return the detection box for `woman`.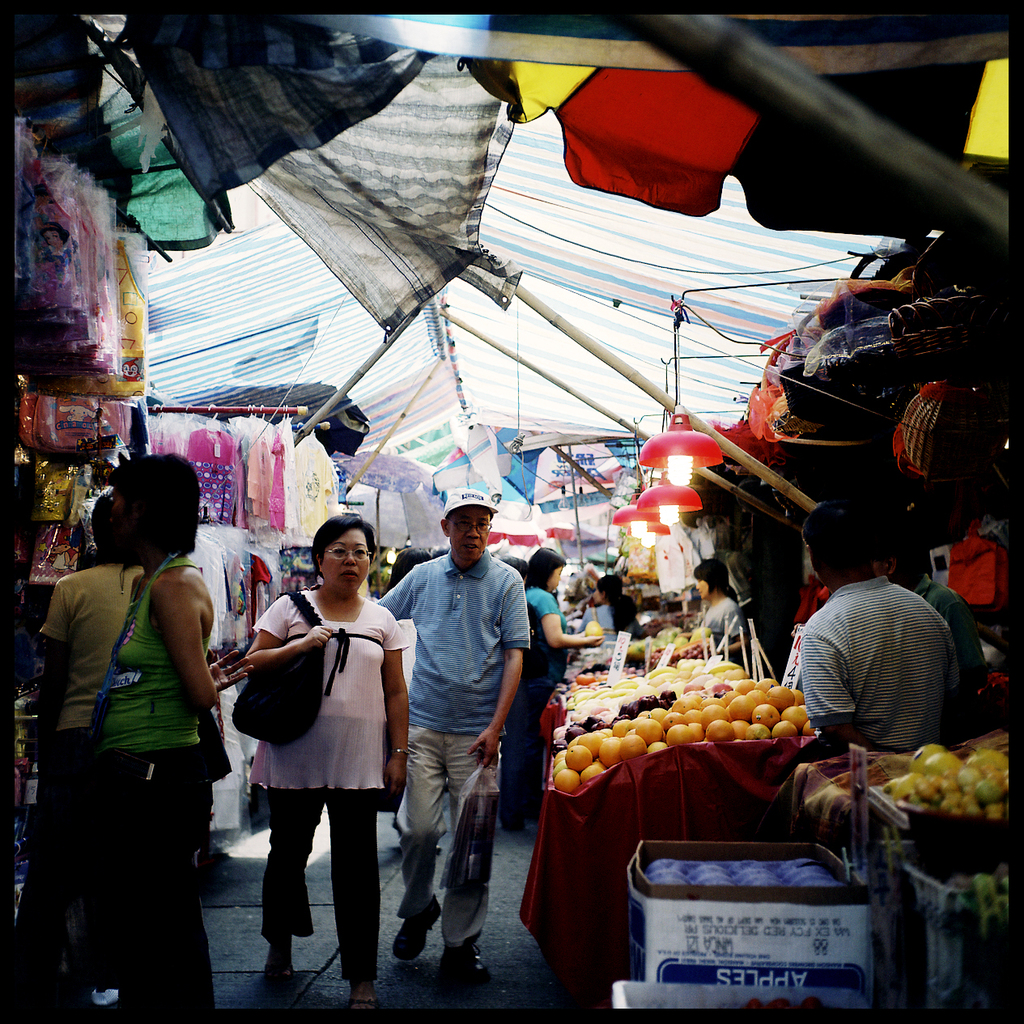
74/448/226/1023.
